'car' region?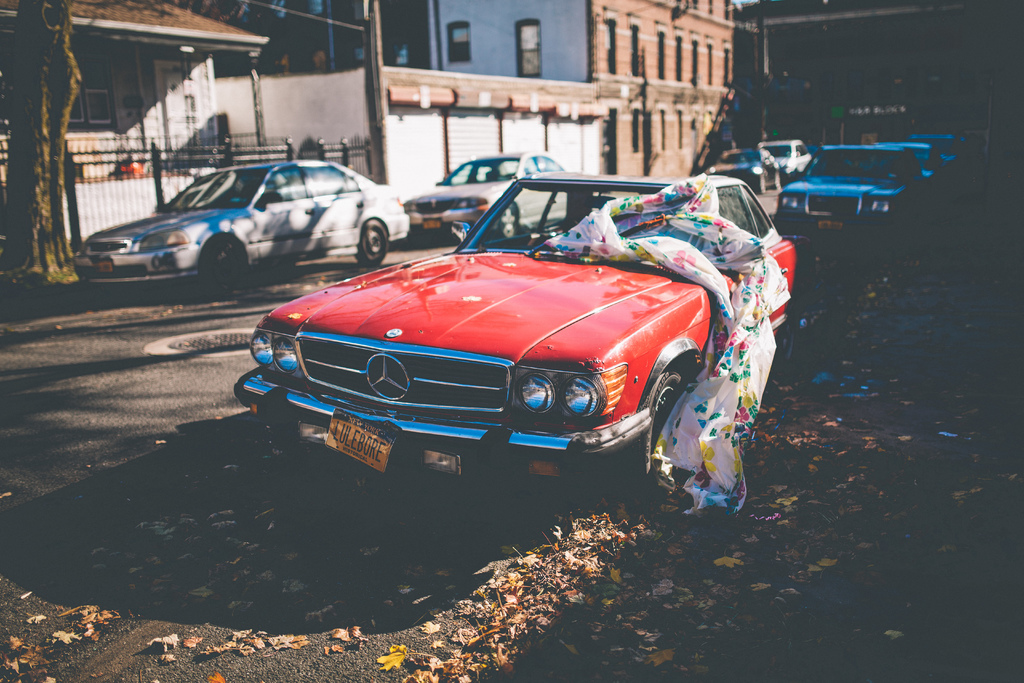
(x1=702, y1=148, x2=768, y2=194)
